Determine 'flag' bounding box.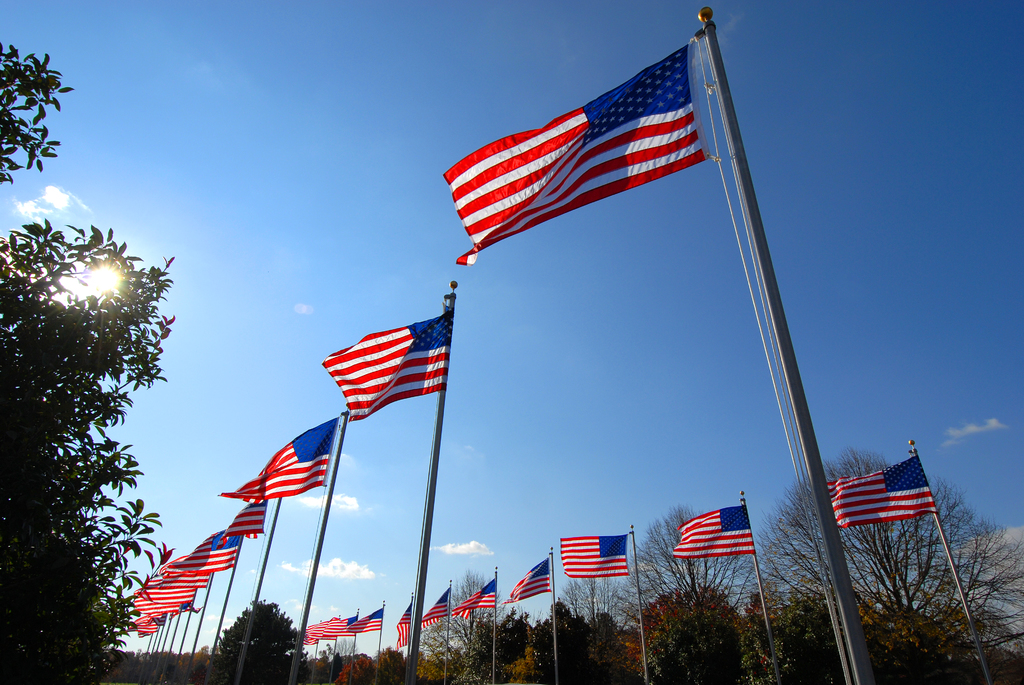
Determined: [324, 617, 356, 642].
